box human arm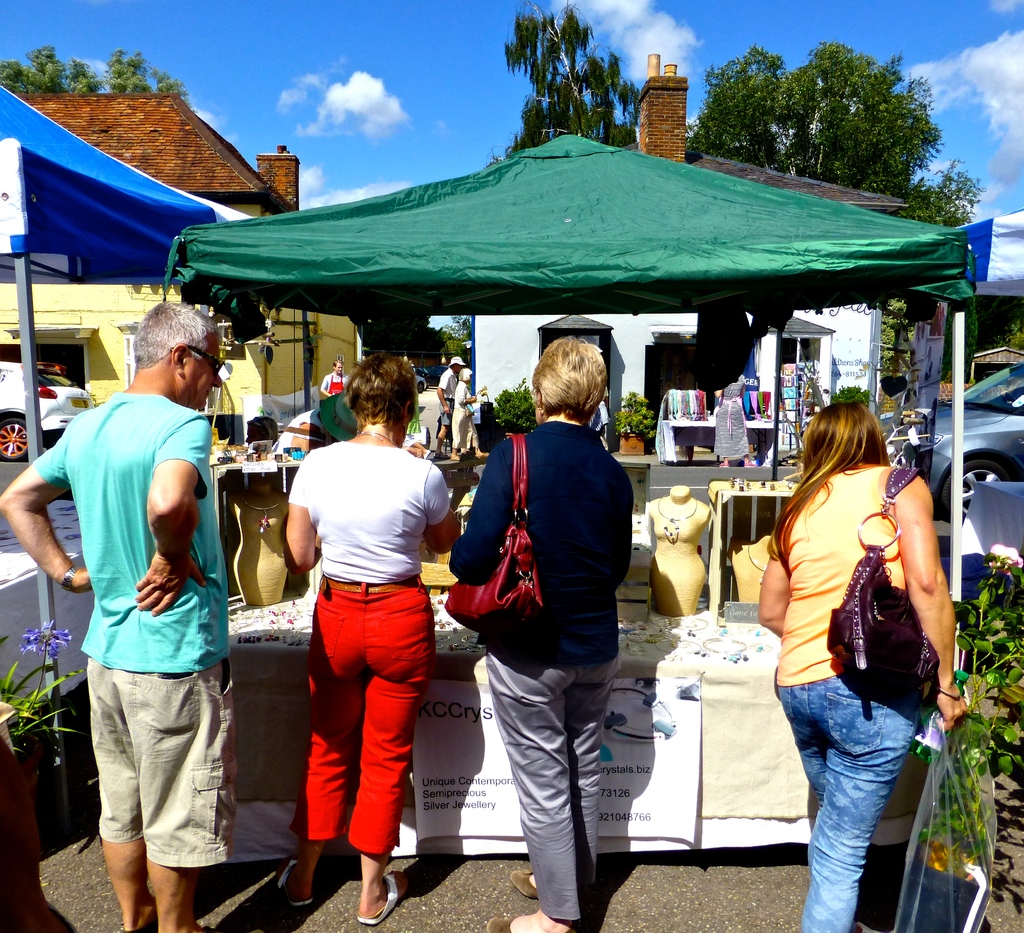
[0, 433, 100, 594]
